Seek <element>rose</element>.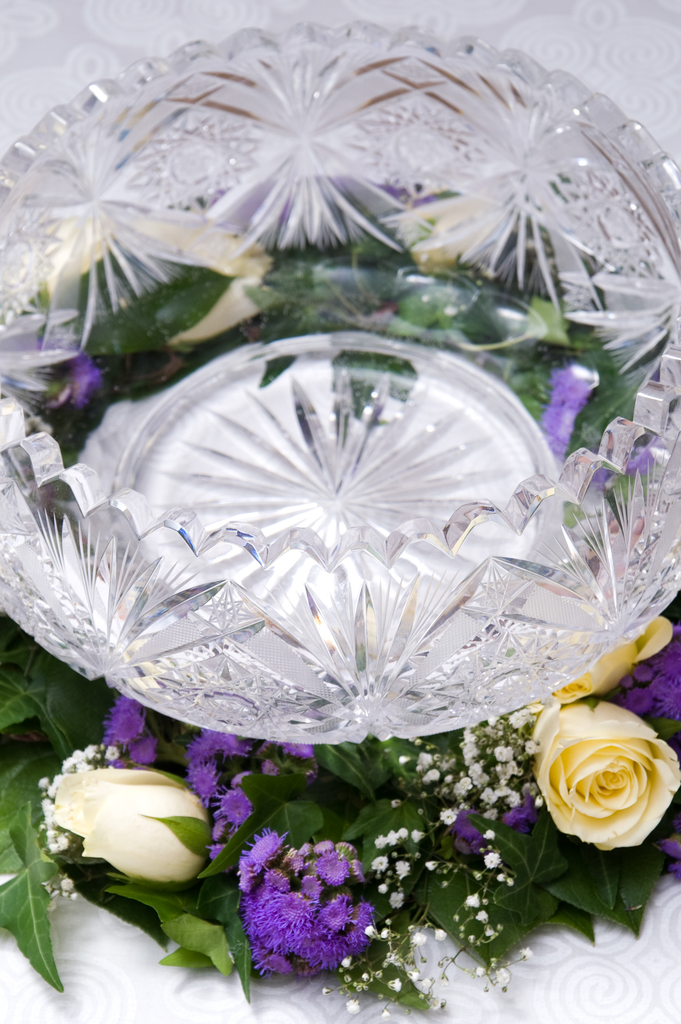
49, 765, 212, 884.
